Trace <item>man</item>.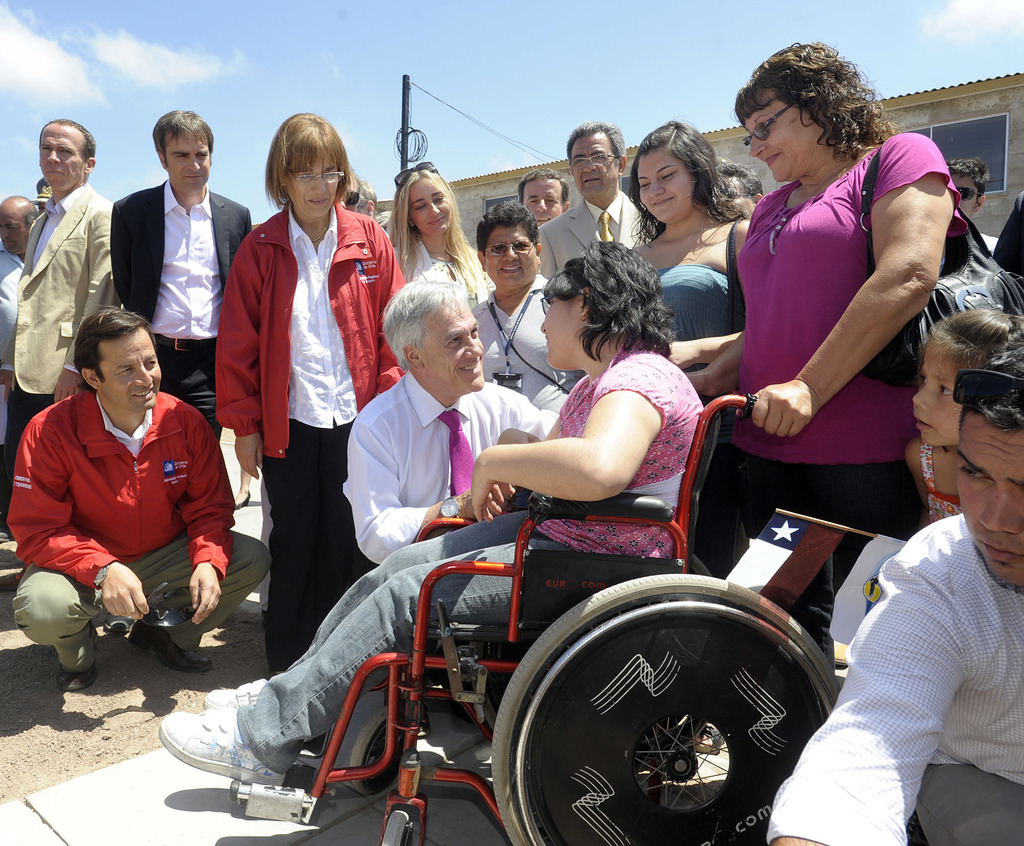
Traced to bbox=(13, 313, 245, 706).
